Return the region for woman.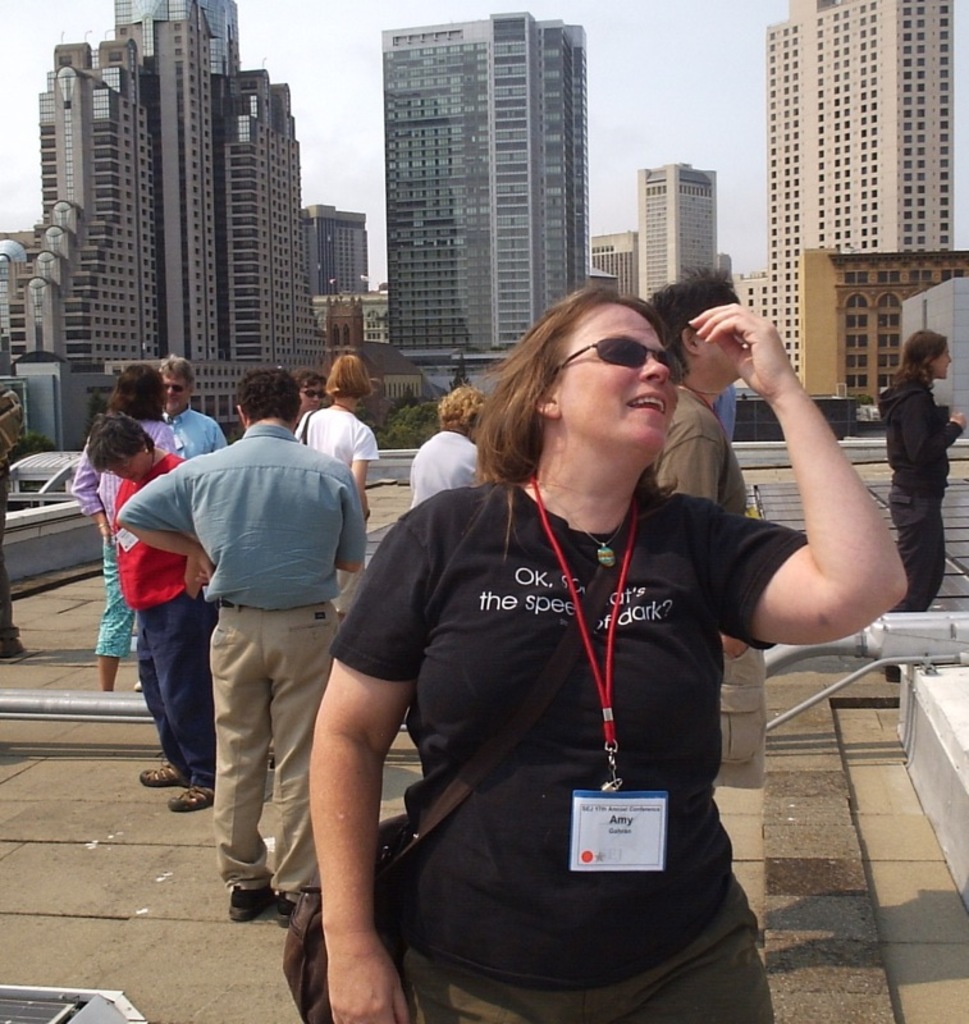
(69, 361, 182, 696).
